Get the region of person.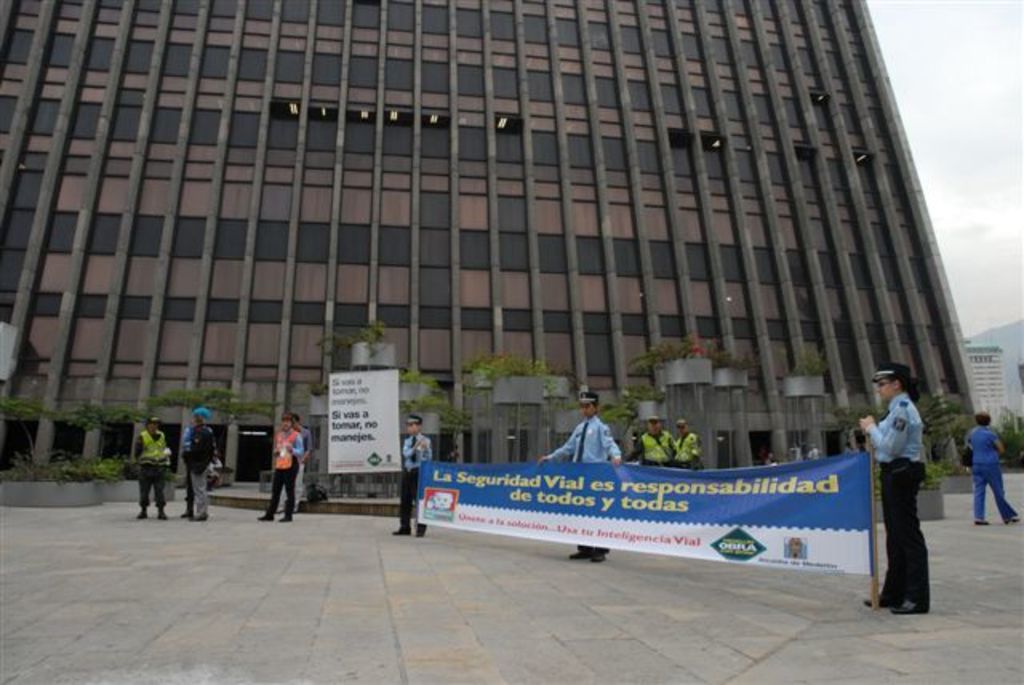
bbox(394, 418, 434, 538).
